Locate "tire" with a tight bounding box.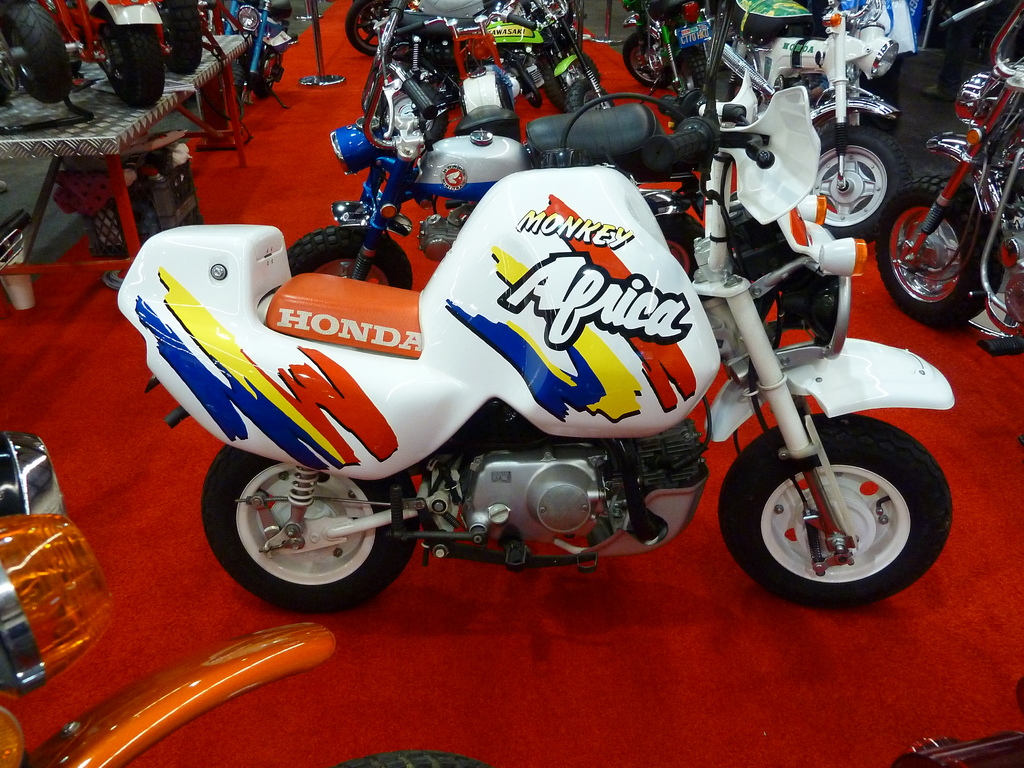
{"x1": 205, "y1": 442, "x2": 414, "y2": 613}.
